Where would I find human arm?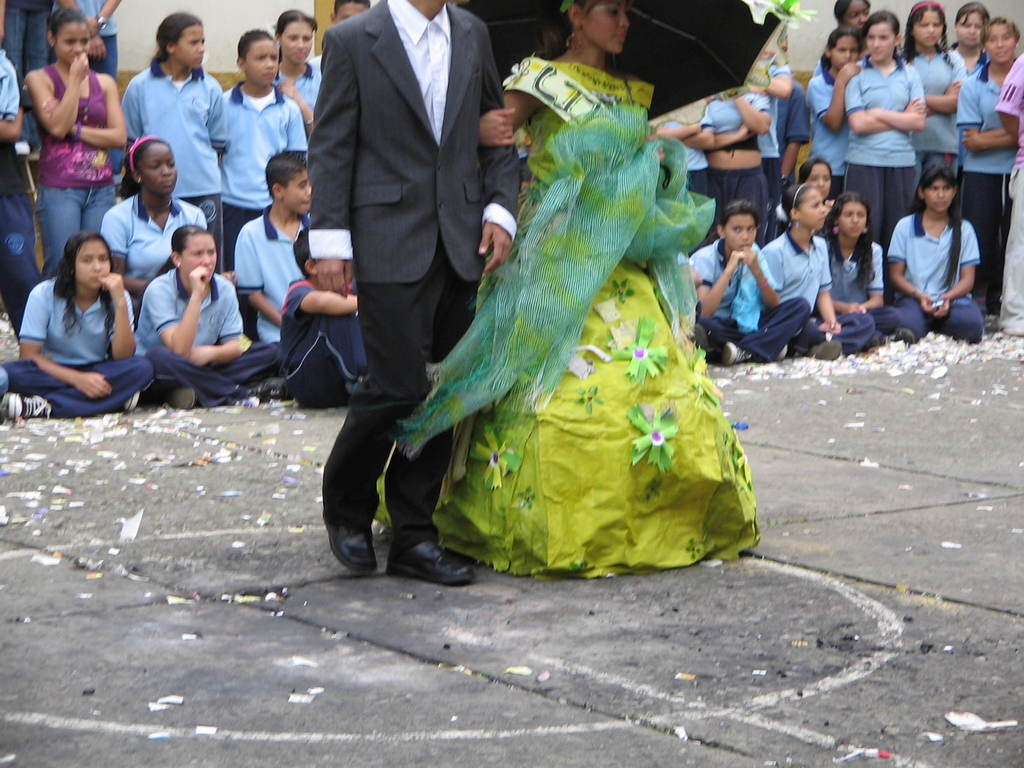
At left=655, top=114, right=702, bottom=144.
